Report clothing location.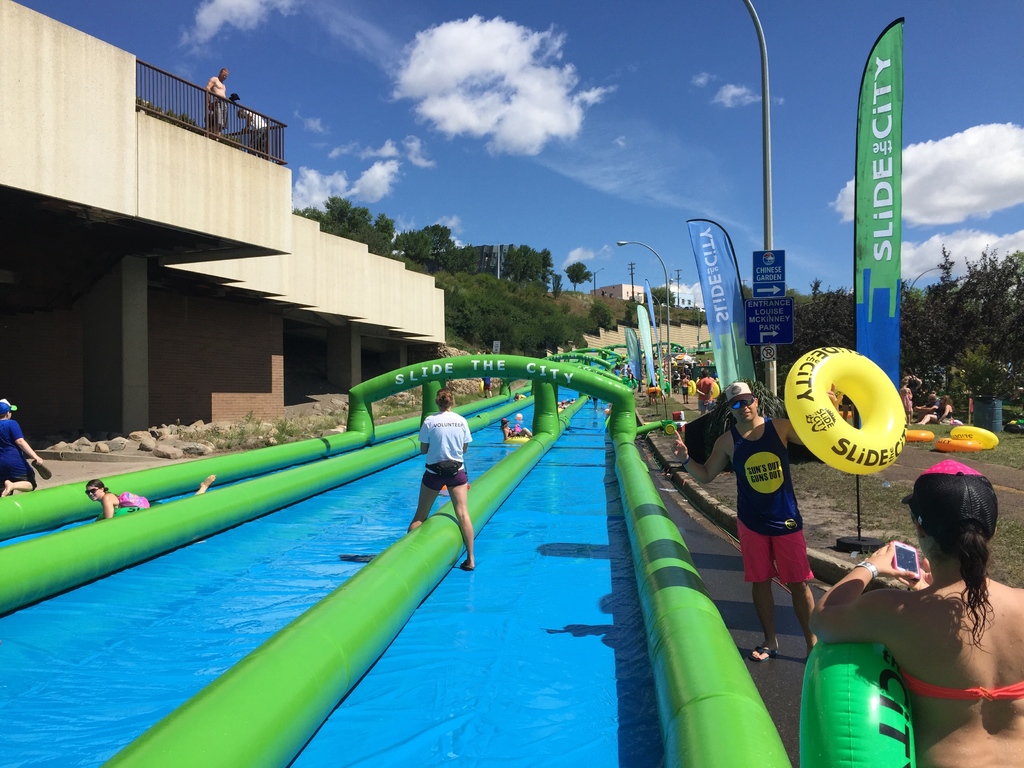
Report: x1=898 y1=656 x2=1018 y2=697.
